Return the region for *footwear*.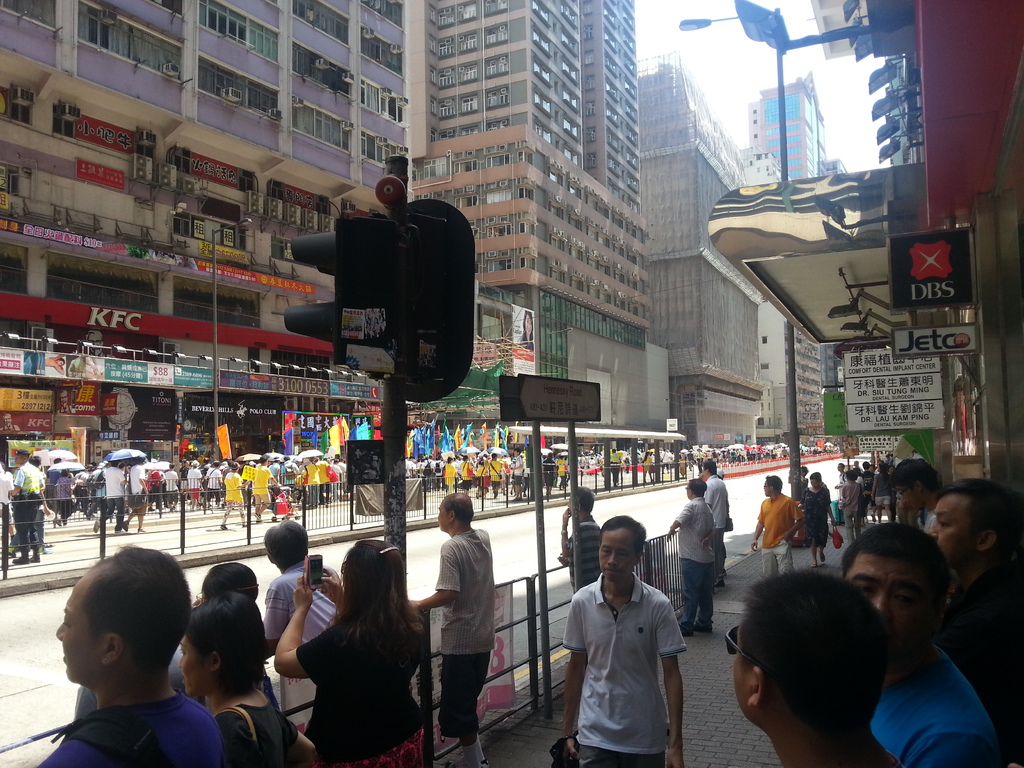
BBox(113, 525, 124, 534).
